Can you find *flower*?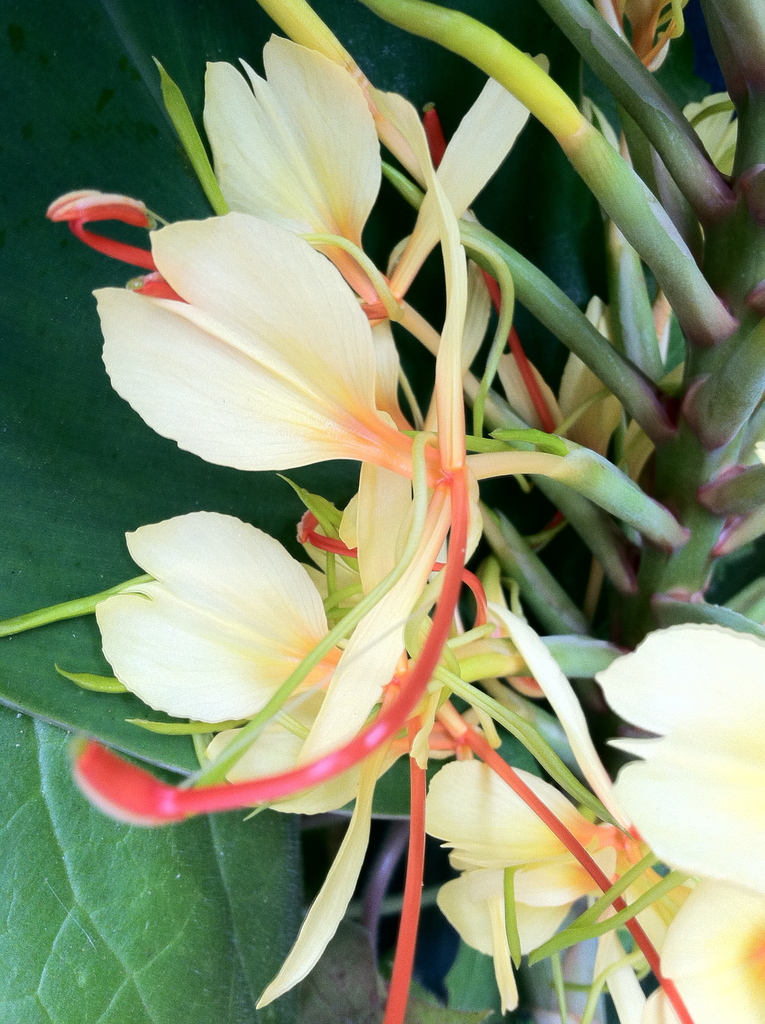
Yes, bounding box: <box>79,486,460,844</box>.
